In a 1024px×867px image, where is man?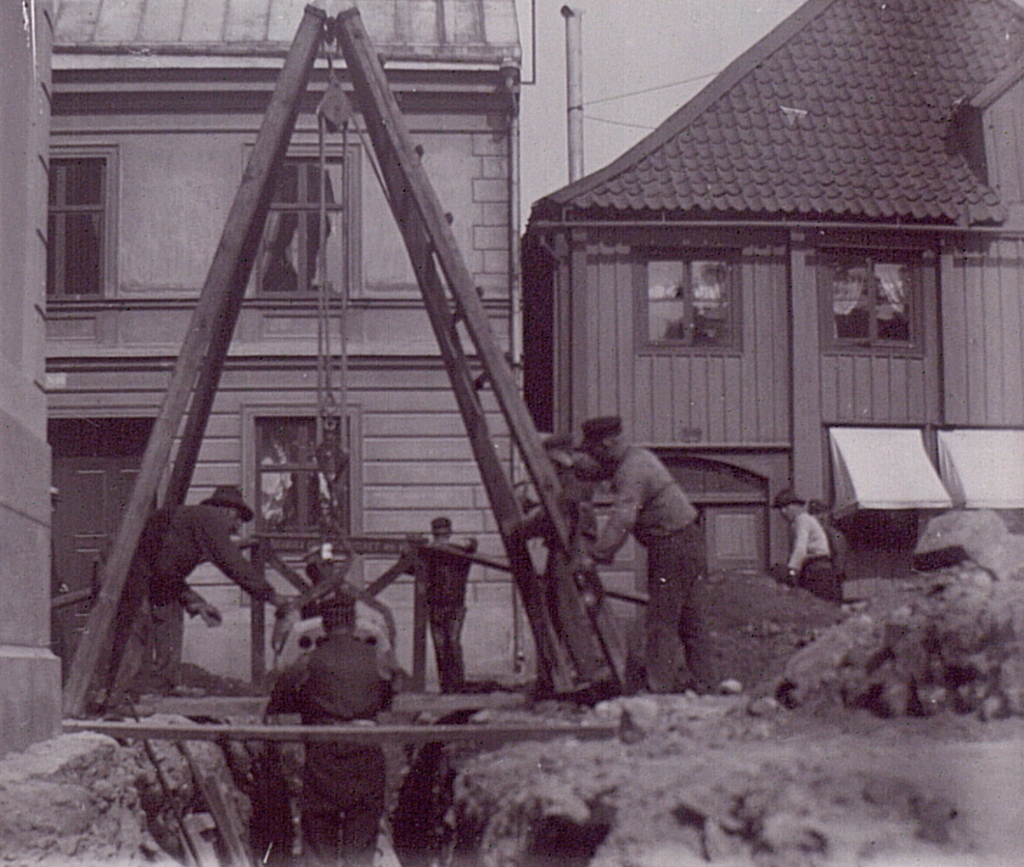
detection(780, 491, 839, 598).
